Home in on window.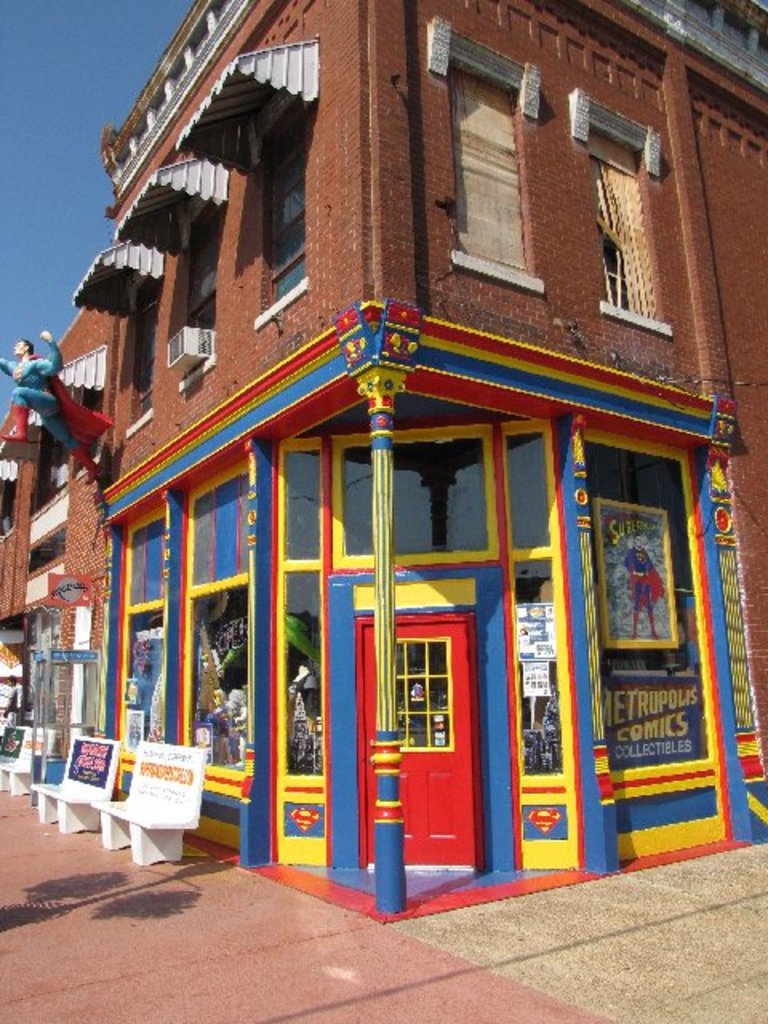
Homed in at <bbox>522, 86, 691, 325</bbox>.
